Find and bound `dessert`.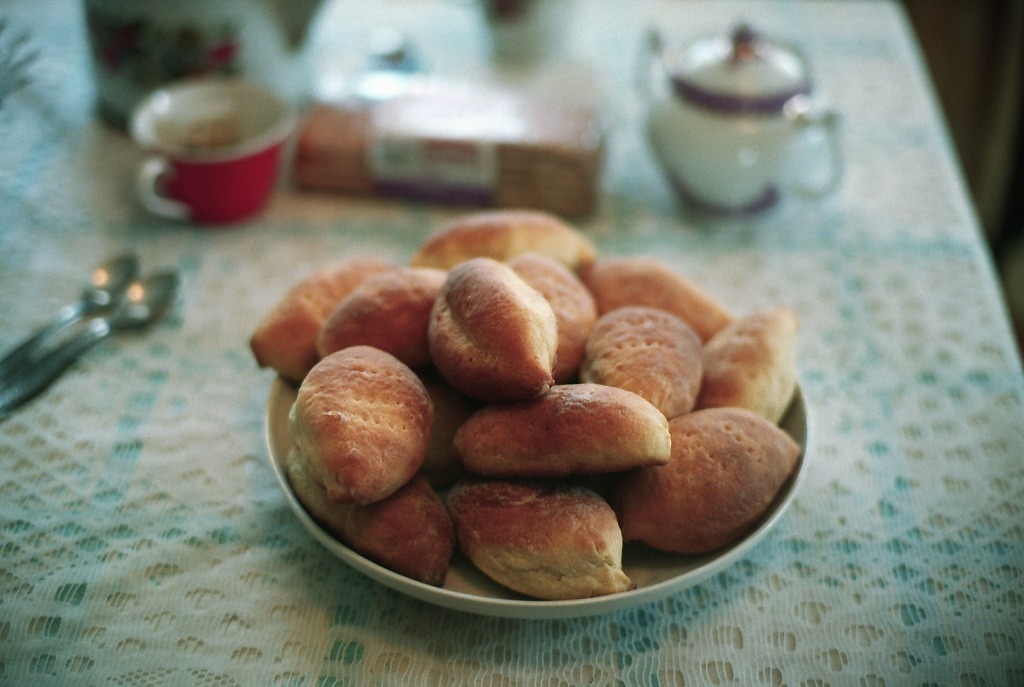
Bound: <box>400,205,601,274</box>.
